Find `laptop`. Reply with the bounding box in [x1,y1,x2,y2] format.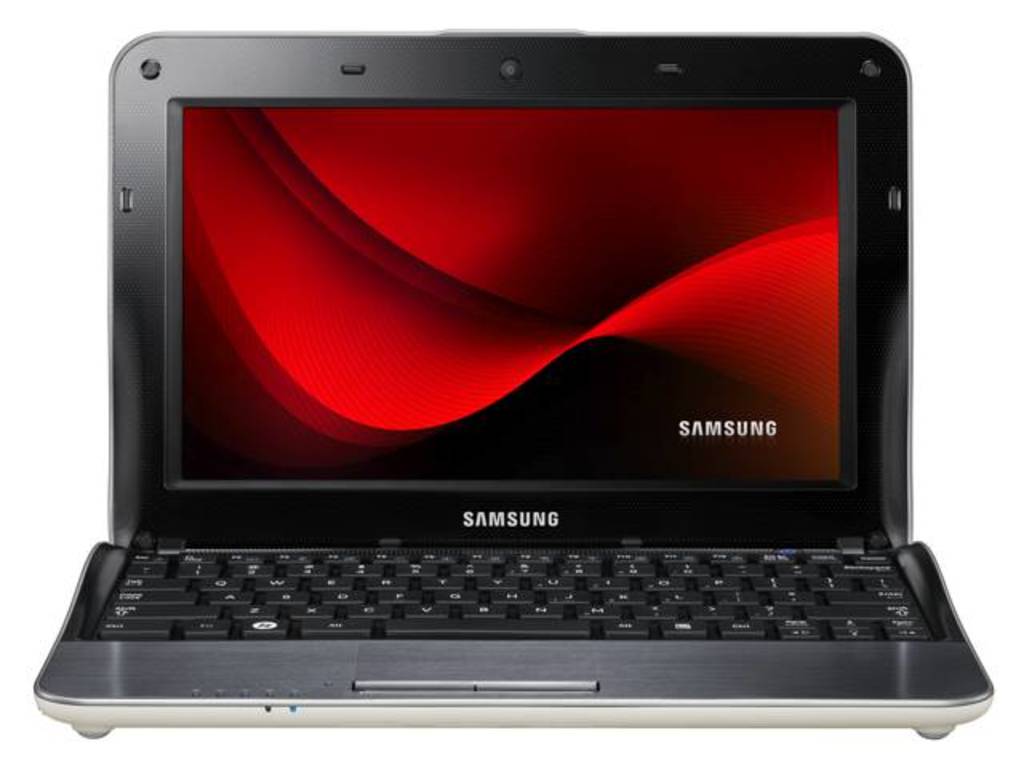
[27,26,987,739].
